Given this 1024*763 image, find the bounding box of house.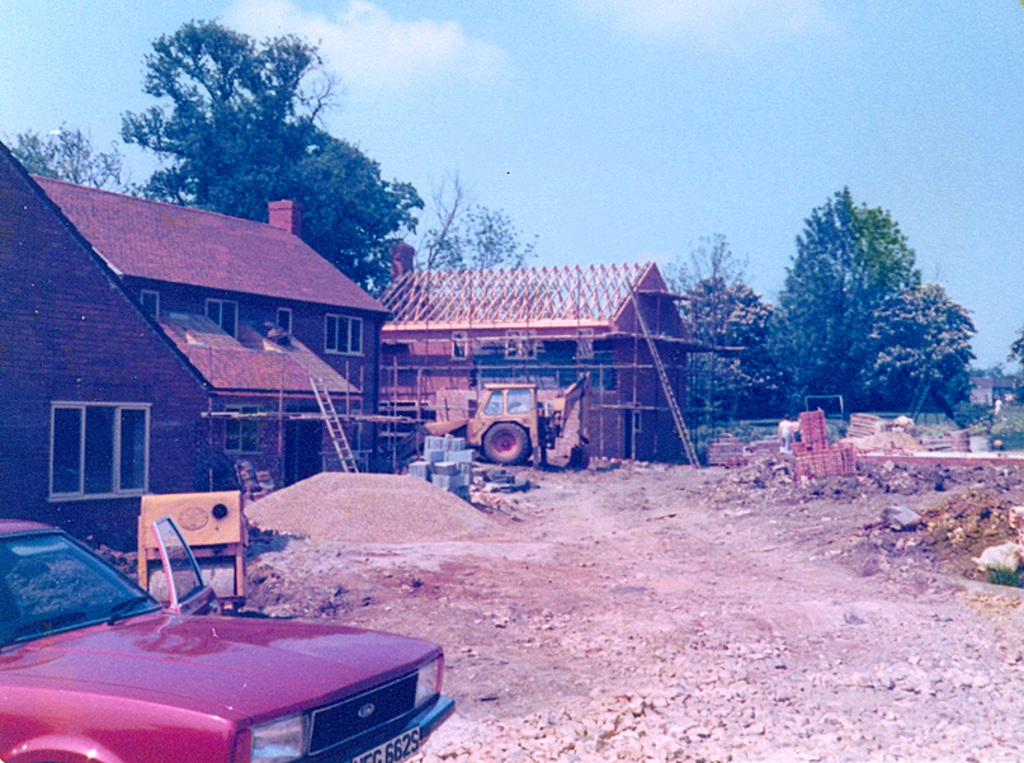
bbox(376, 262, 714, 461).
